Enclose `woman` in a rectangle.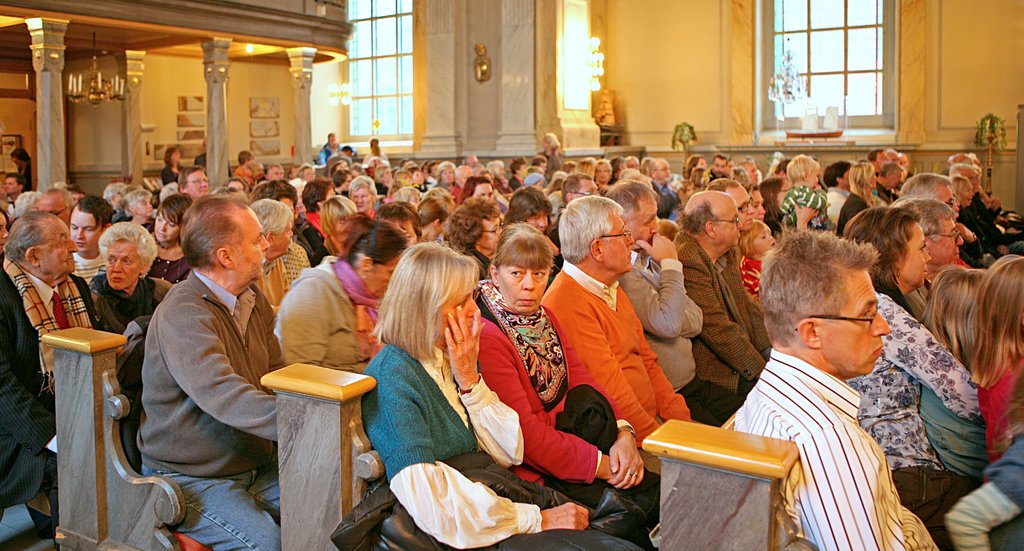
438 163 460 198.
